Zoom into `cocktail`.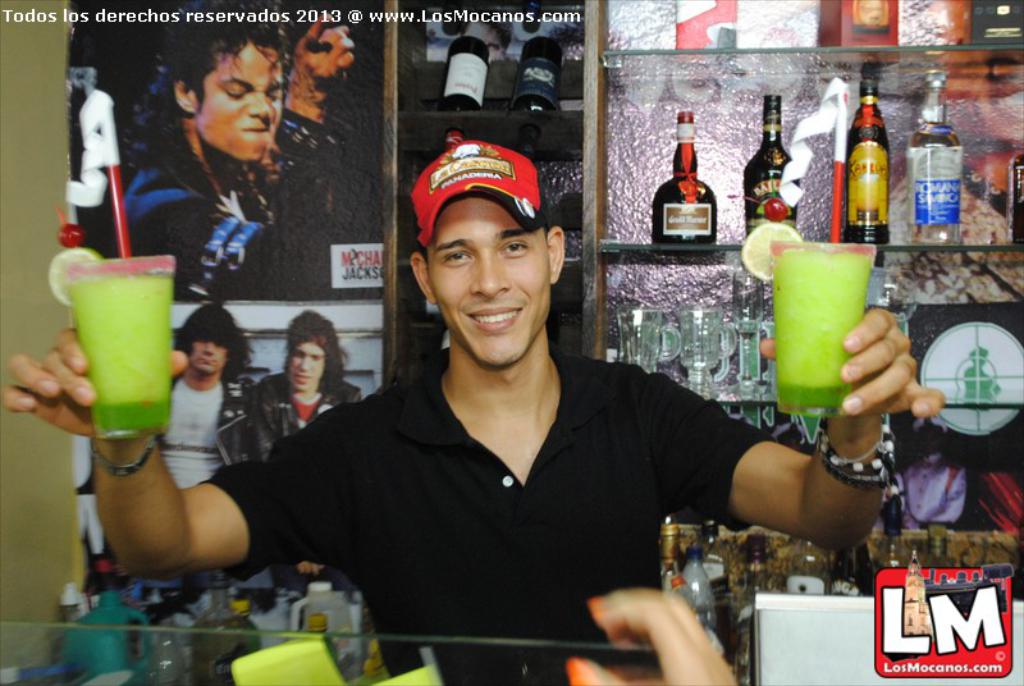
Zoom target: (758,221,872,436).
